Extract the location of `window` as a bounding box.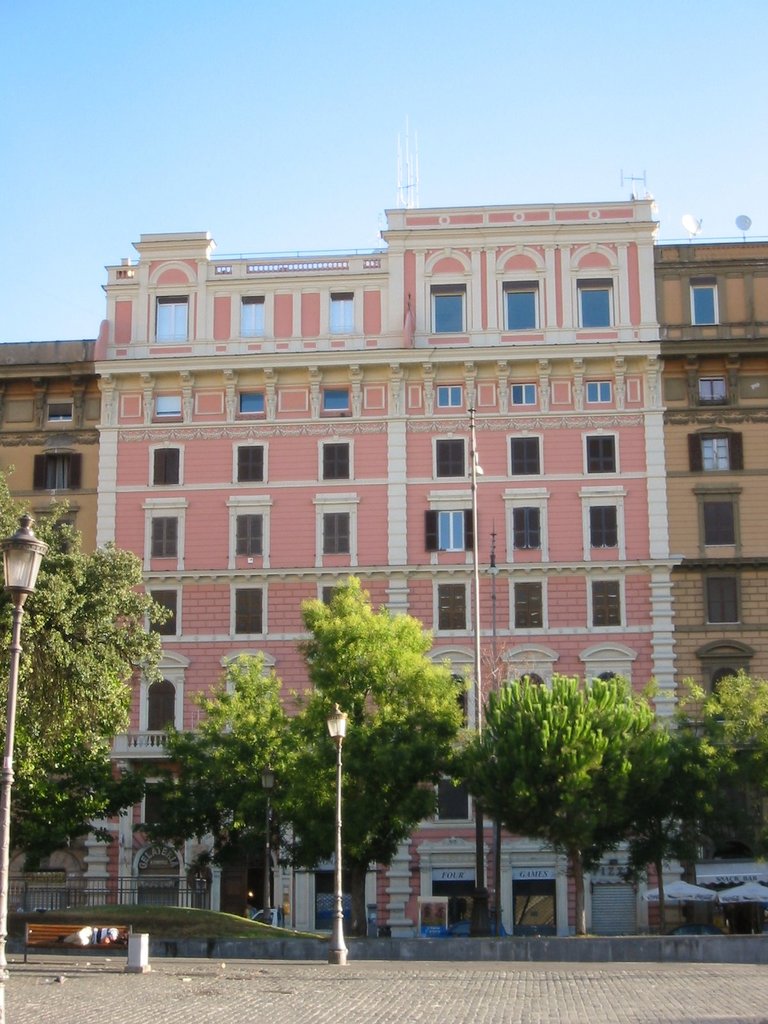
bbox=[499, 641, 559, 692].
